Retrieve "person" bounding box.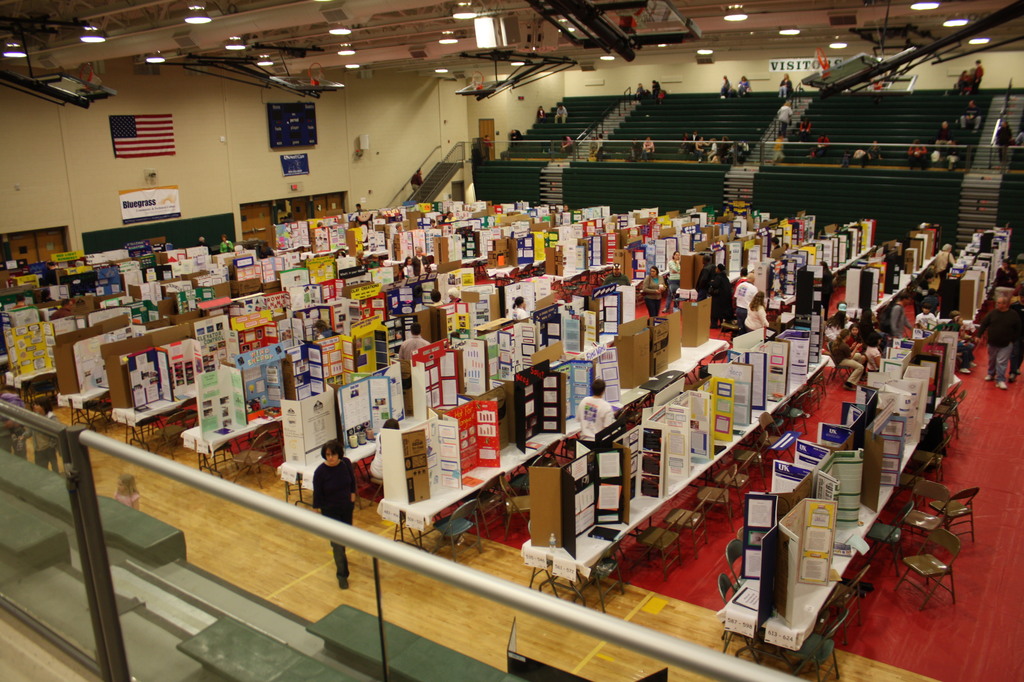
Bounding box: (769, 138, 785, 166).
